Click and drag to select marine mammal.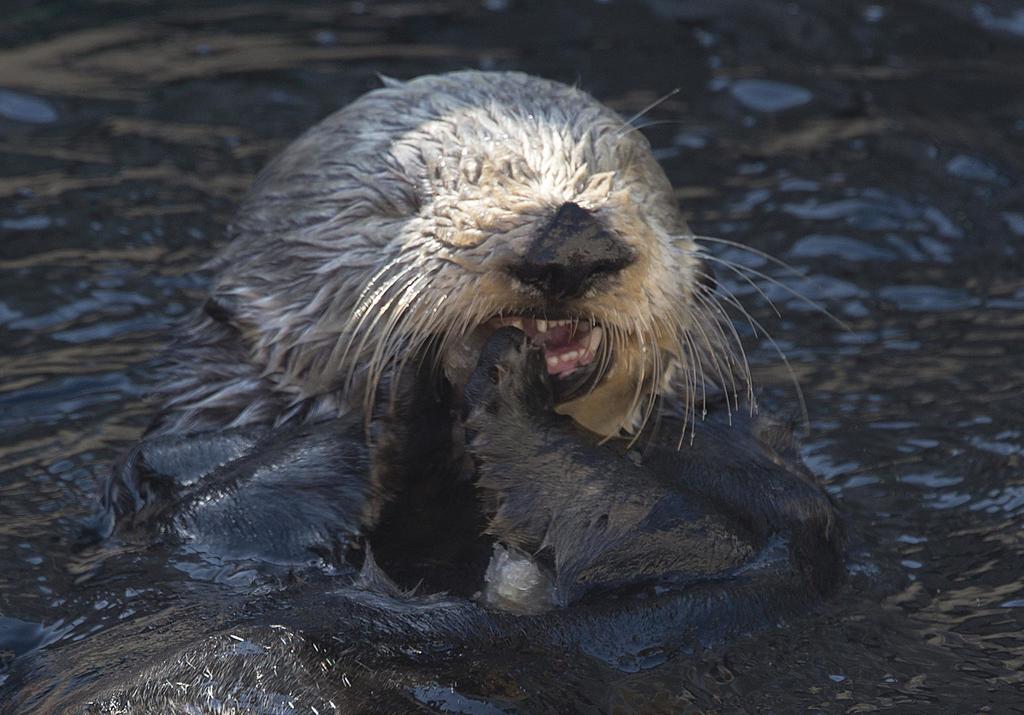
Selection: (127, 49, 751, 554).
